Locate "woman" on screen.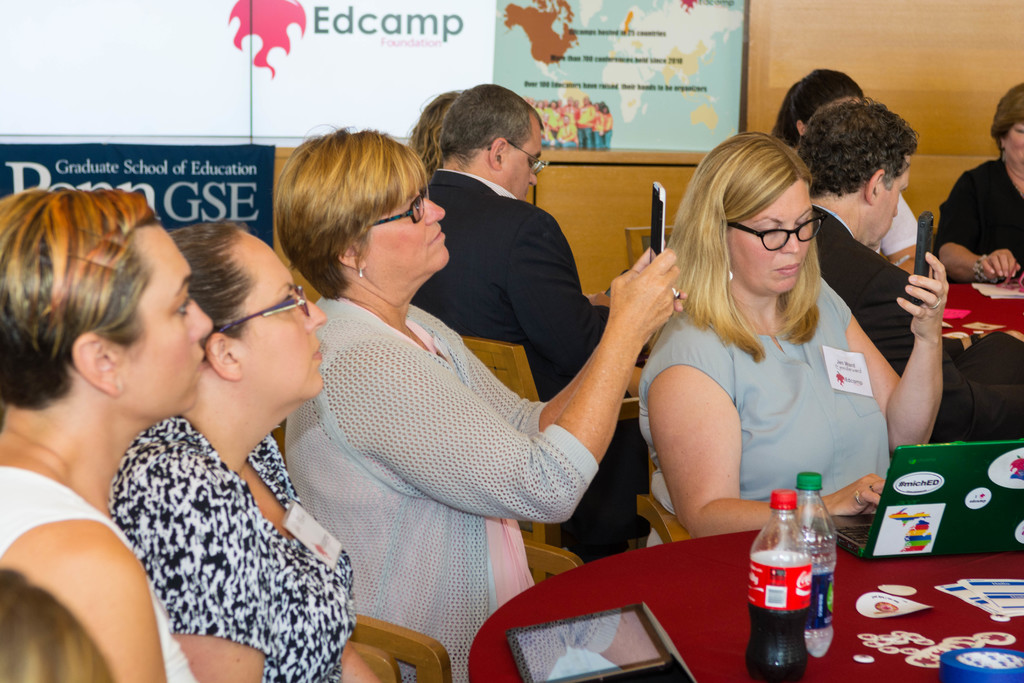
On screen at 282 119 692 682.
